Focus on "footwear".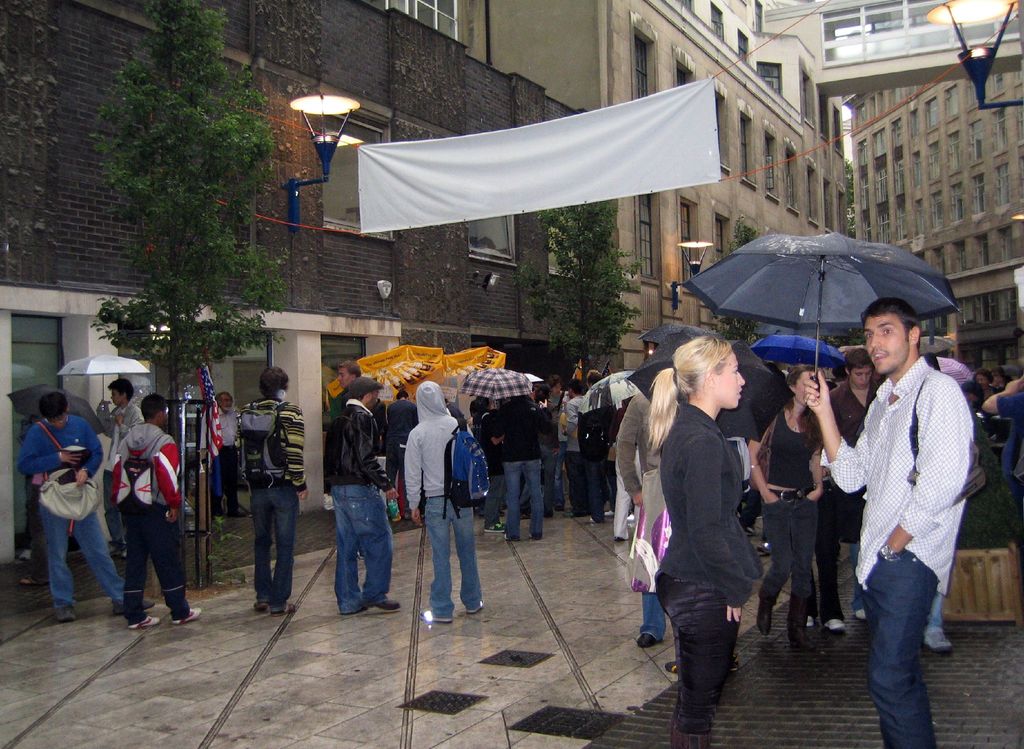
Focused at left=273, top=601, right=296, bottom=615.
